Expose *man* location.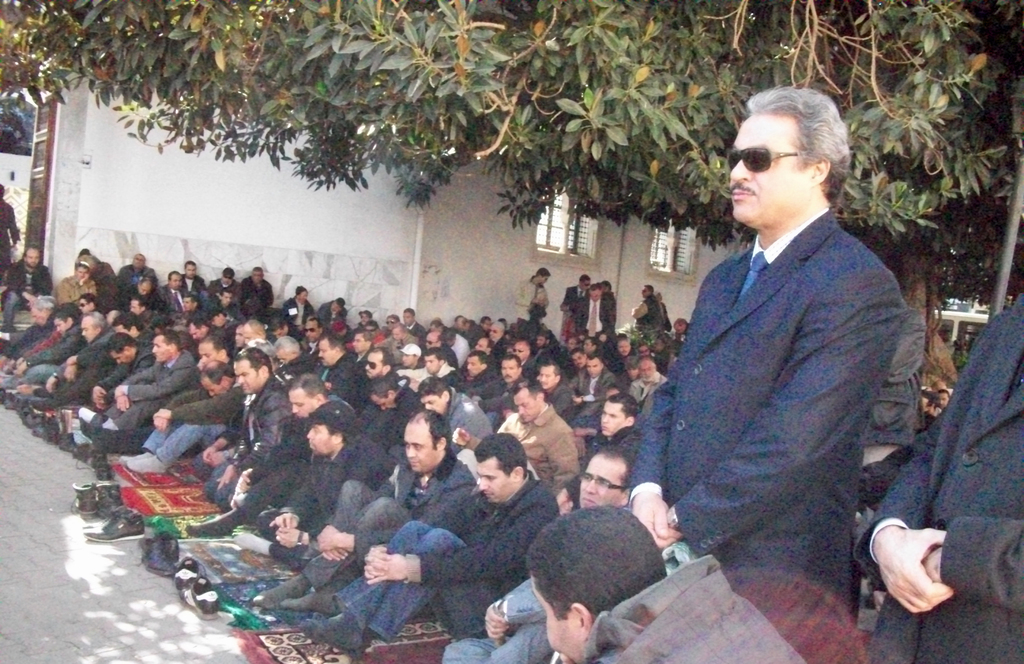
Exposed at [570, 348, 590, 374].
